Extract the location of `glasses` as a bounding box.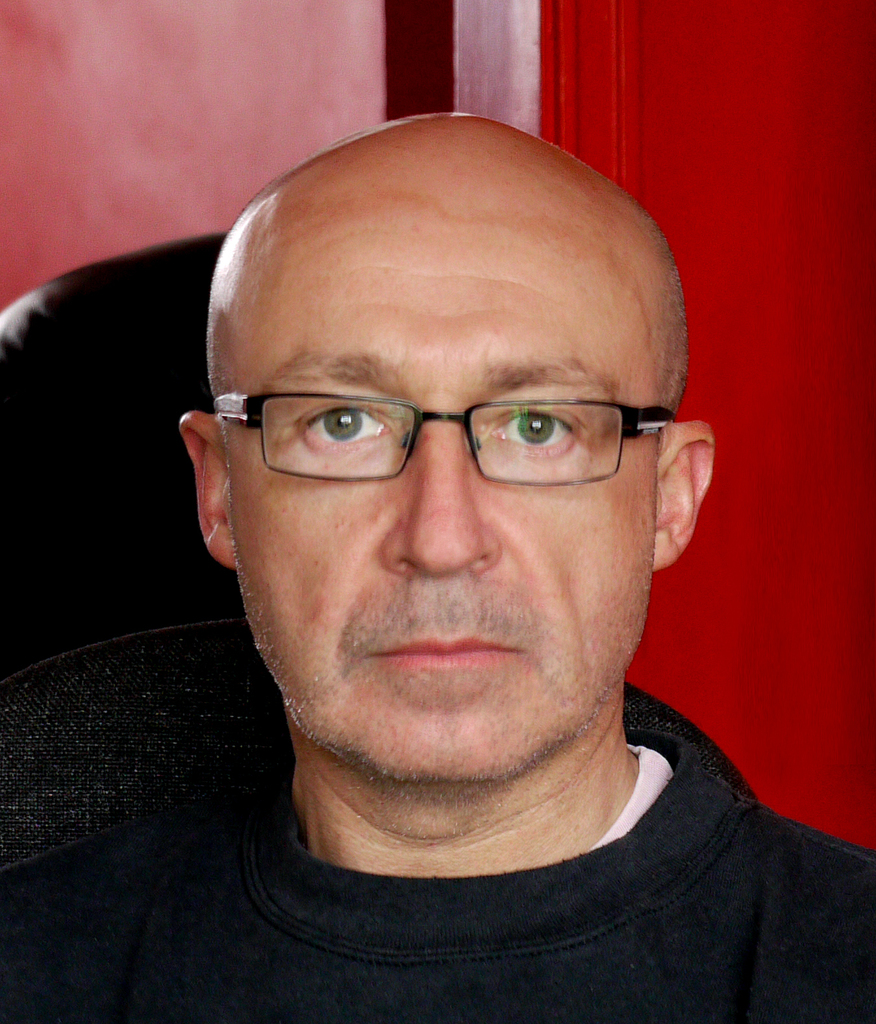
204 354 692 483.
